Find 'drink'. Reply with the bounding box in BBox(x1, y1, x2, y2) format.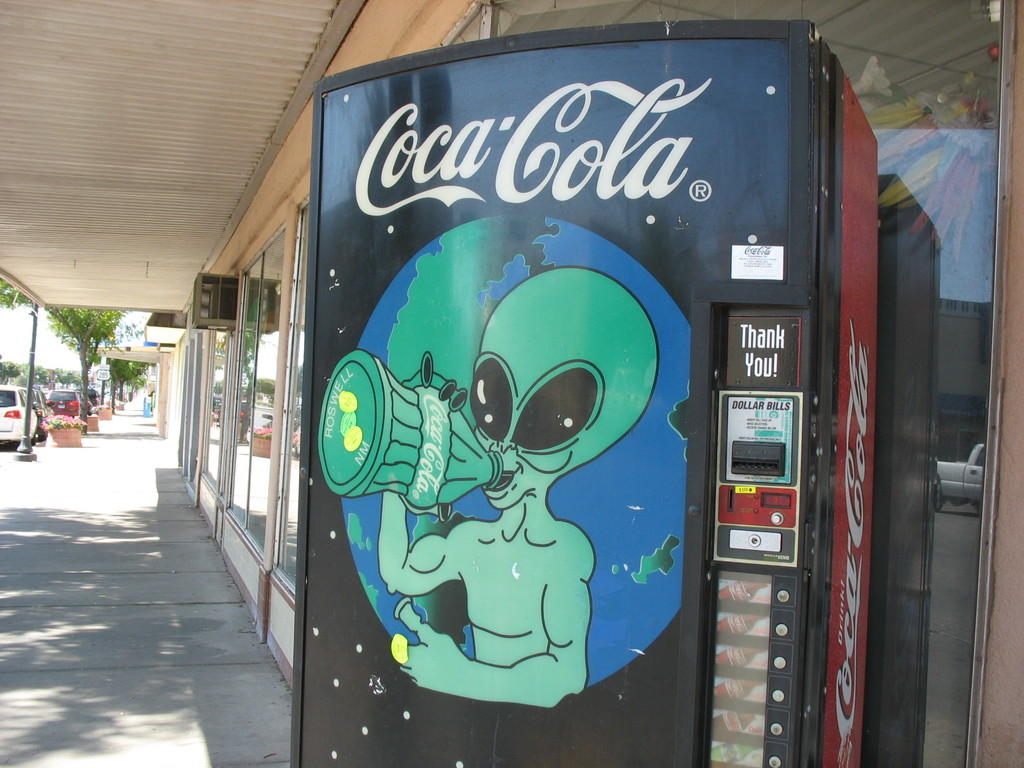
BBox(321, 349, 492, 504).
